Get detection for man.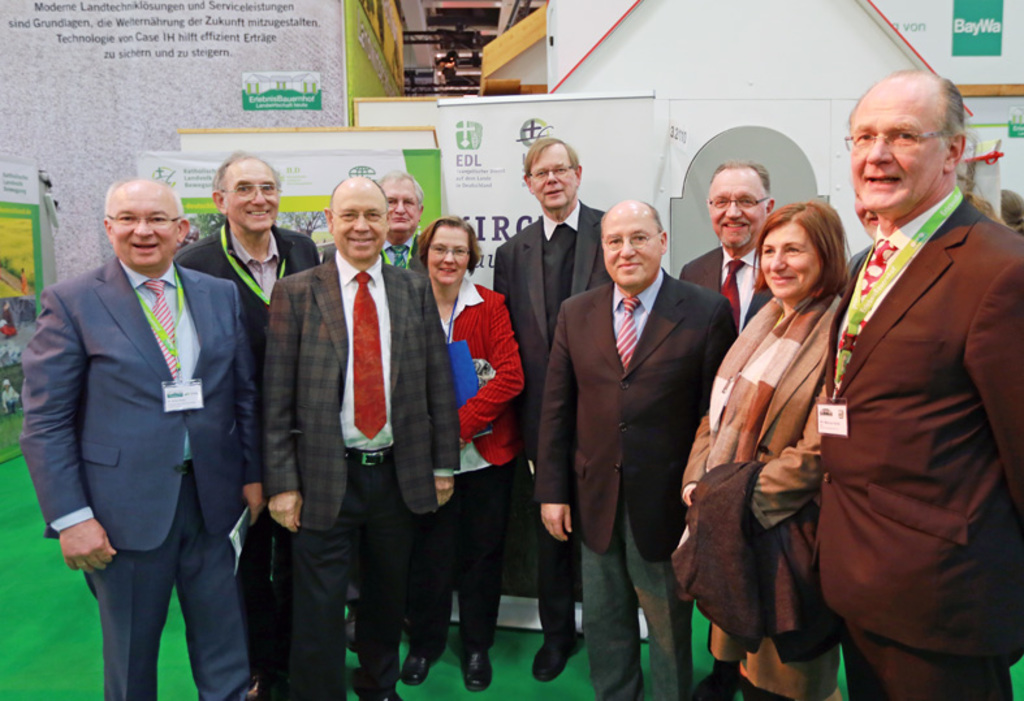
Detection: [817, 69, 1023, 696].
